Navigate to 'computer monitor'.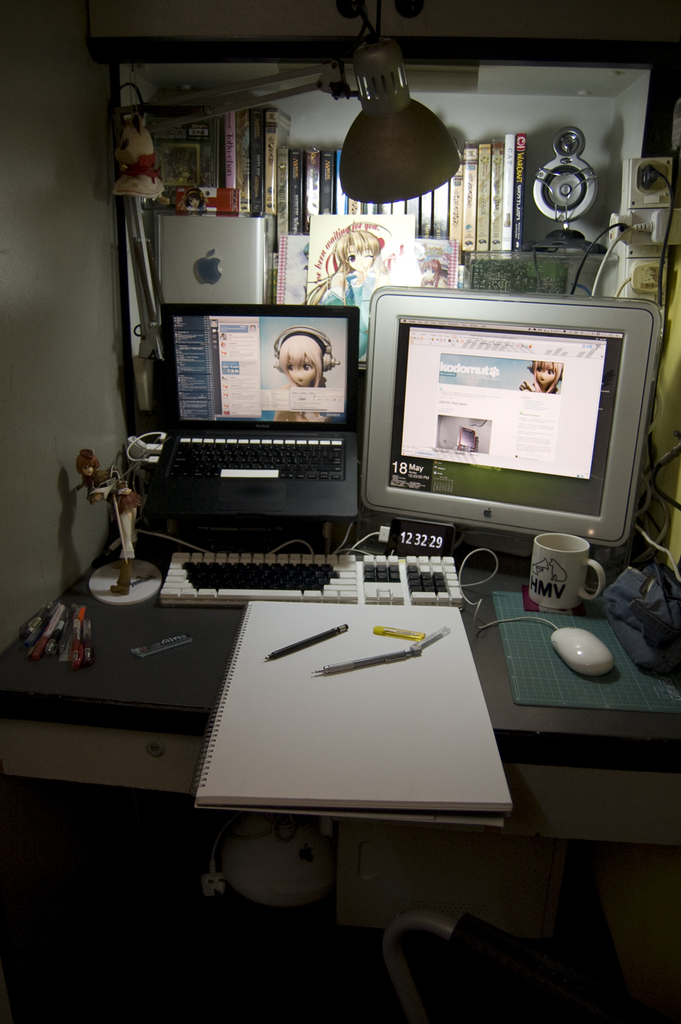
Navigation target: {"left": 377, "top": 287, "right": 670, "bottom": 552}.
